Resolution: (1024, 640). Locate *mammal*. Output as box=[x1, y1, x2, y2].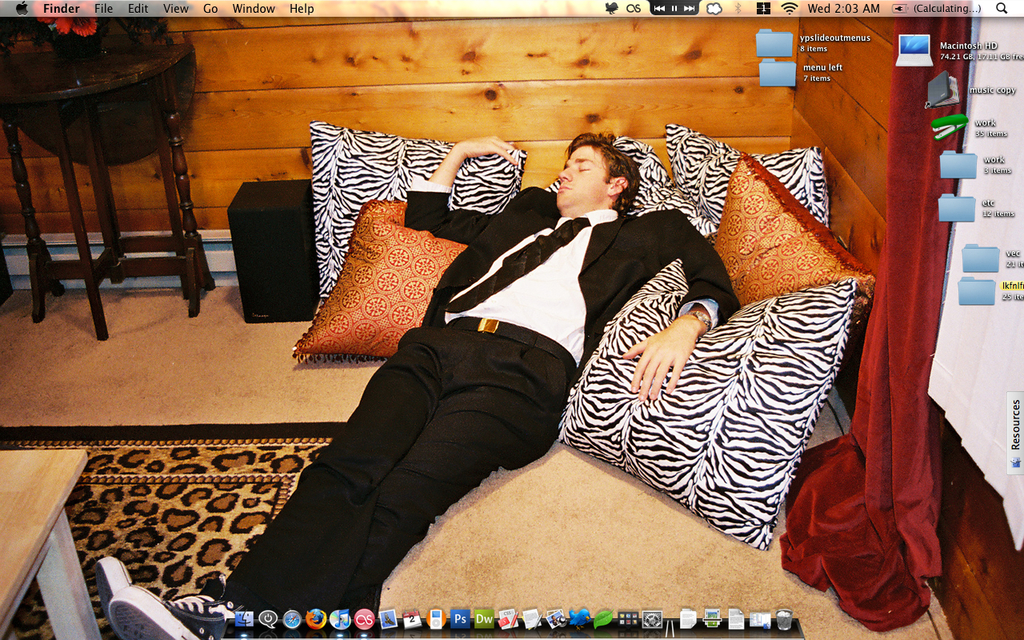
box=[93, 135, 744, 639].
